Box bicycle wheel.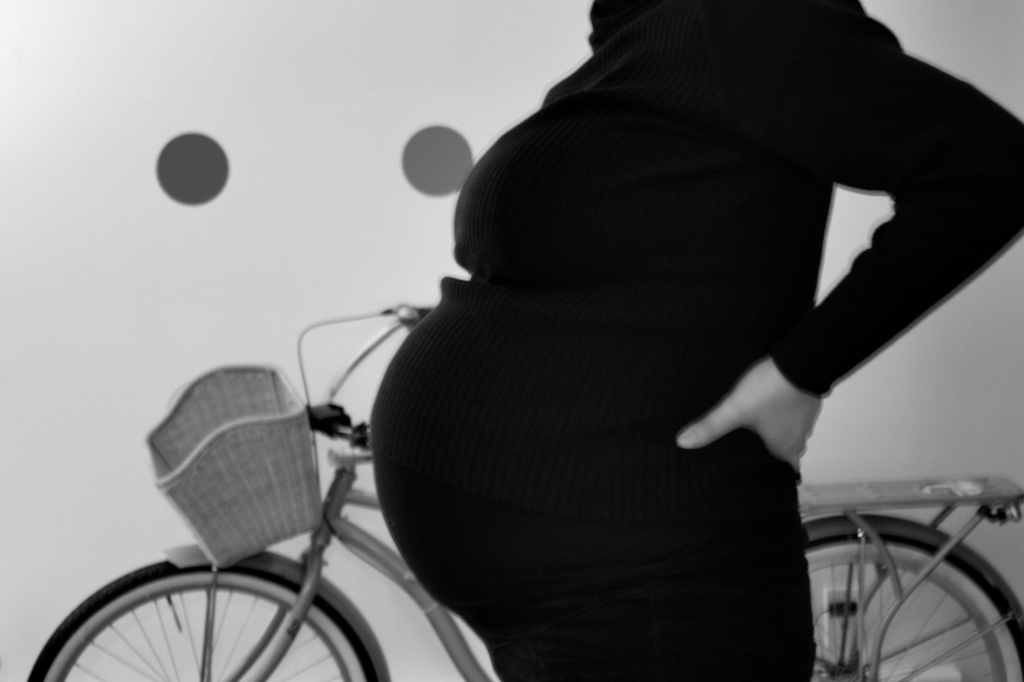
806, 534, 1023, 681.
